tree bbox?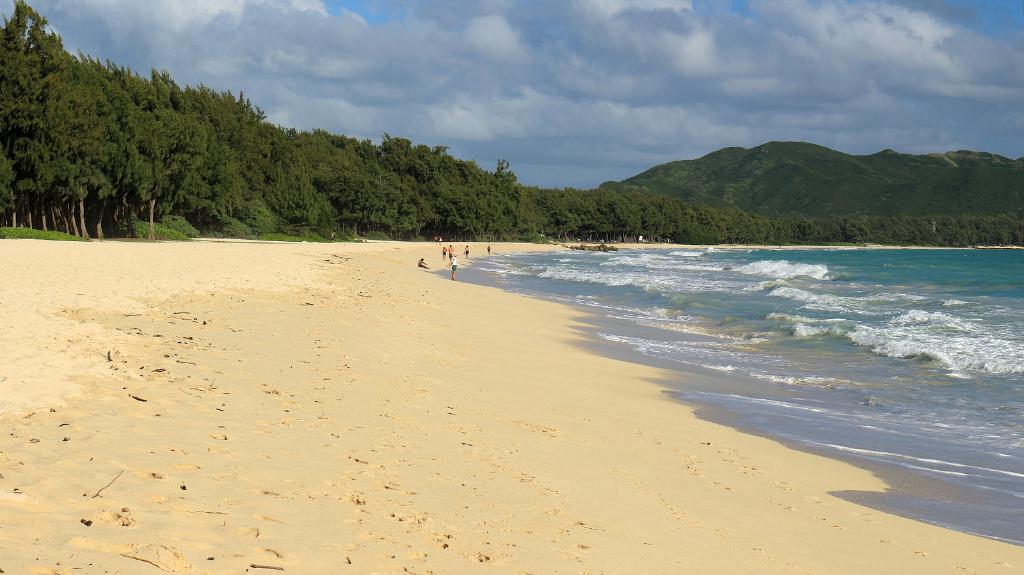
65 61 99 236
